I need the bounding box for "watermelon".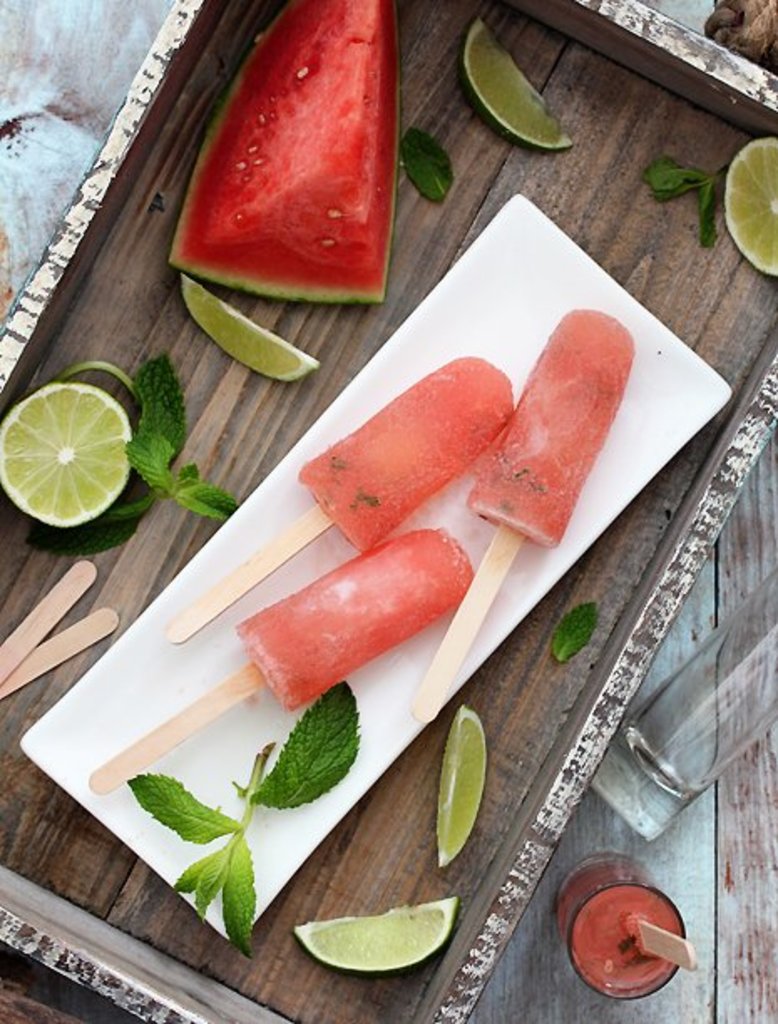
Here it is: left=233, top=529, right=472, bottom=713.
